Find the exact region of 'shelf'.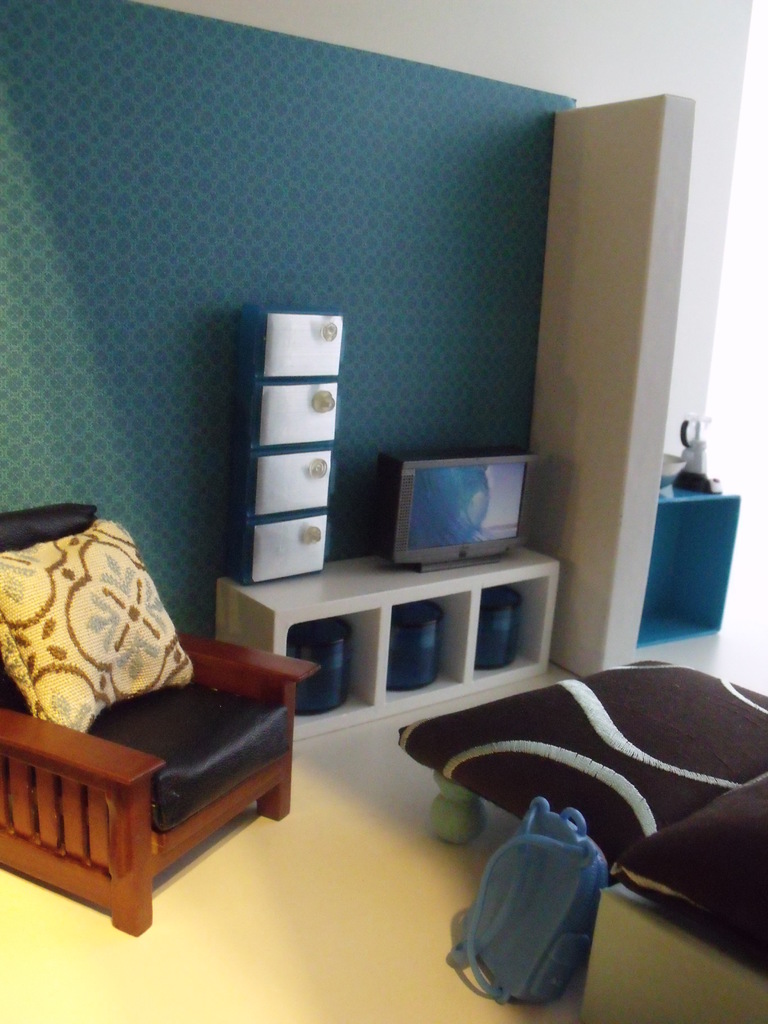
Exact region: left=218, top=533, right=562, bottom=746.
